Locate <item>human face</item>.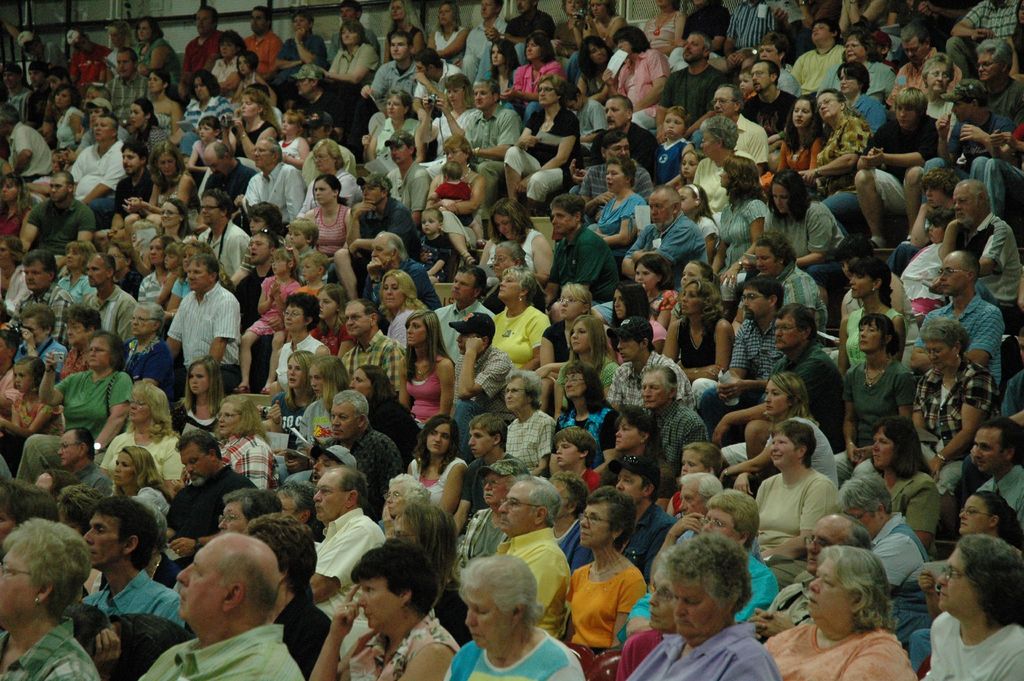
Bounding box: l=205, t=158, r=226, b=176.
